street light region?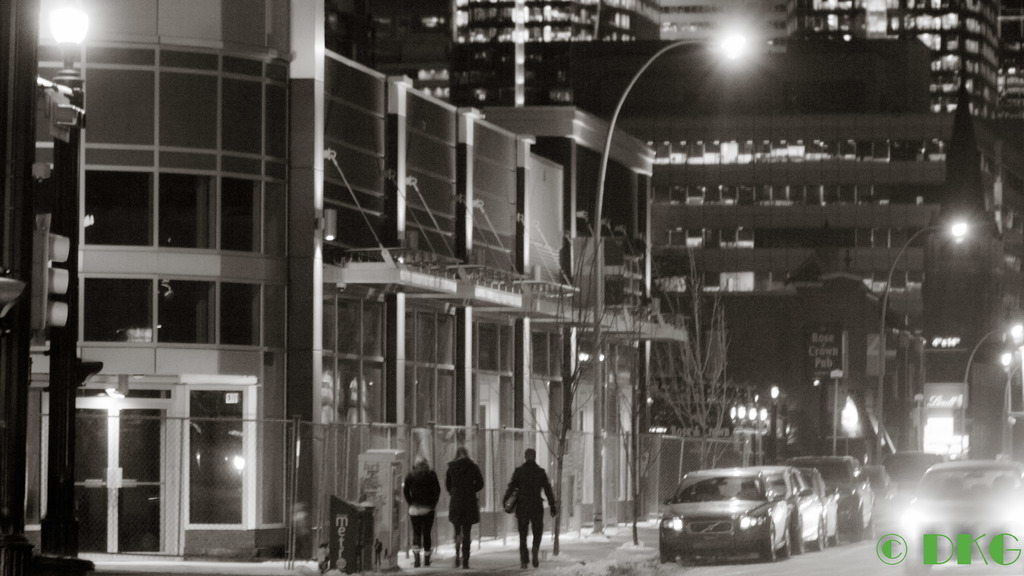
<region>949, 317, 1023, 467</region>
